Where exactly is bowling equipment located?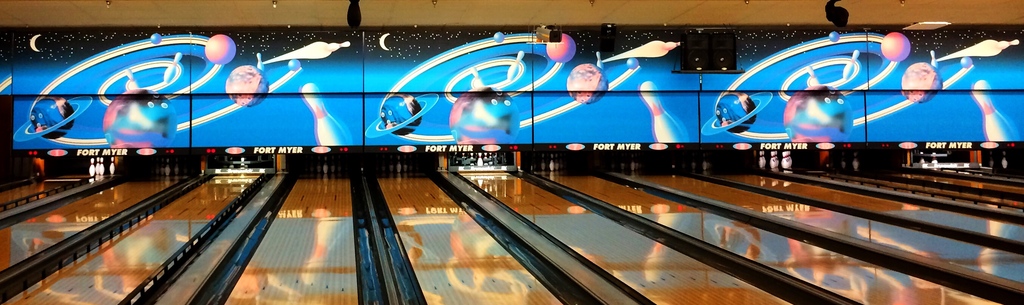
Its bounding box is left=769, top=149, right=781, bottom=170.
